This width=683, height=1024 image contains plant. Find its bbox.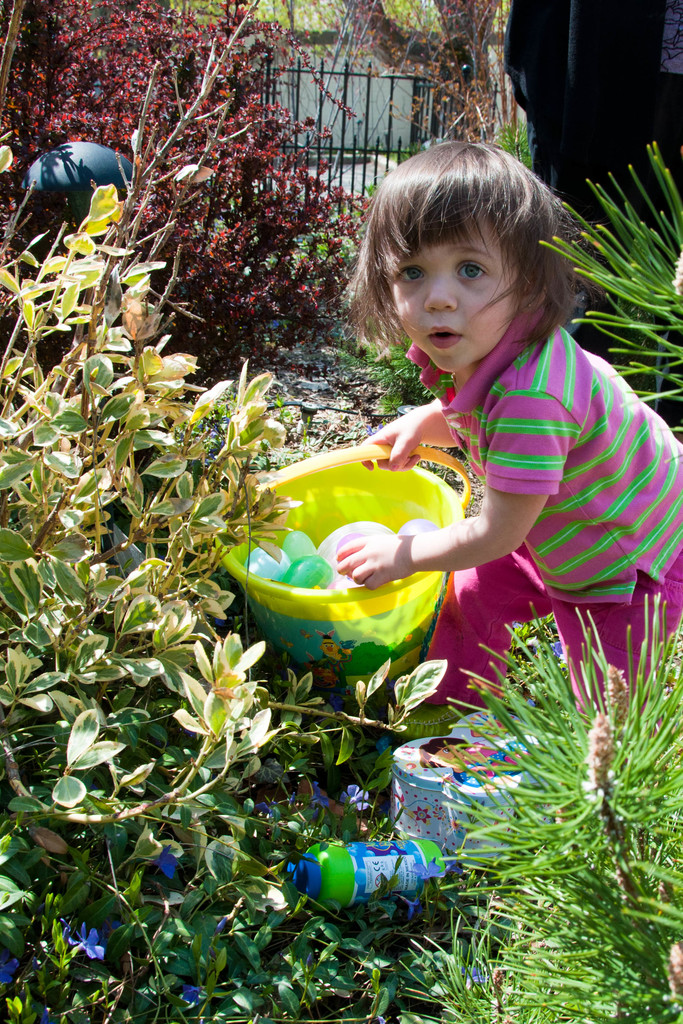
l=438, t=559, r=682, b=954.
